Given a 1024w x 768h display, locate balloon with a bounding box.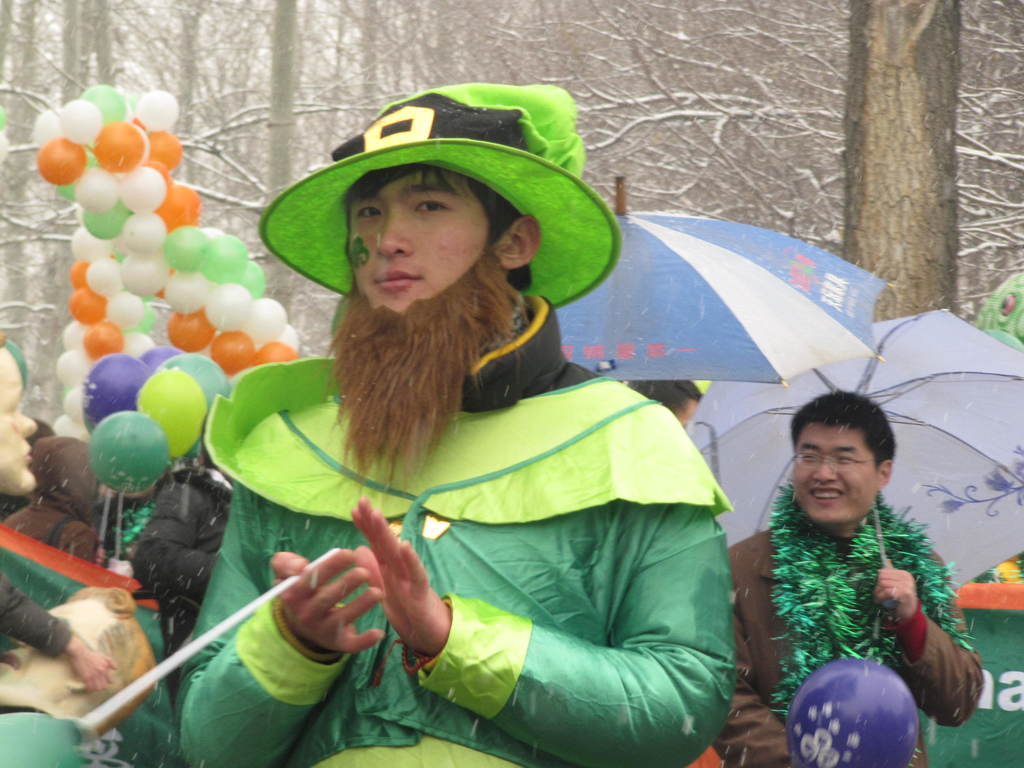
Located: 253:300:286:340.
